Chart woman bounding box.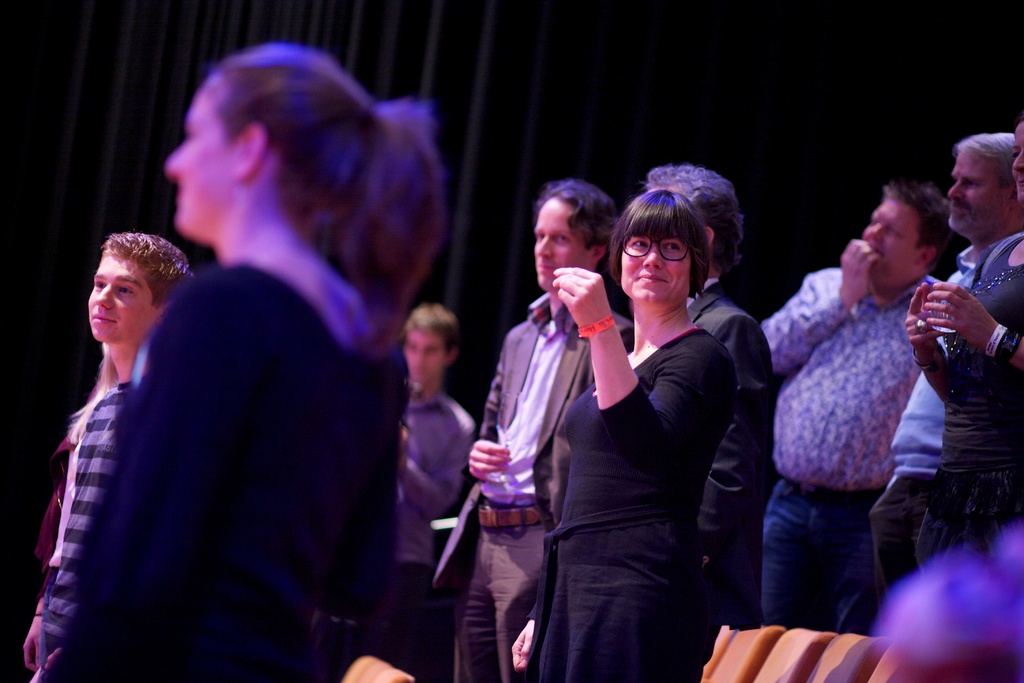
Charted: left=902, top=115, right=1023, bottom=576.
